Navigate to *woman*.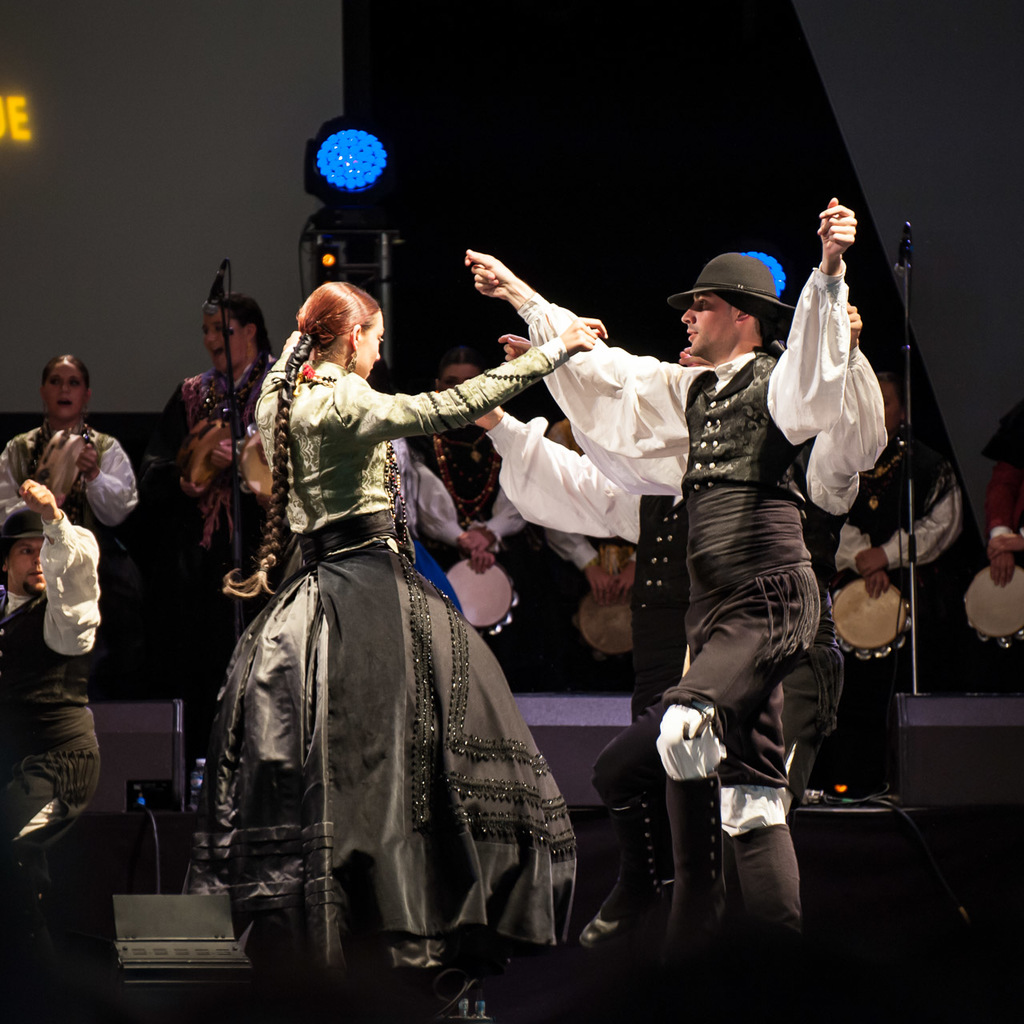
Navigation target: [left=0, top=355, right=138, bottom=702].
